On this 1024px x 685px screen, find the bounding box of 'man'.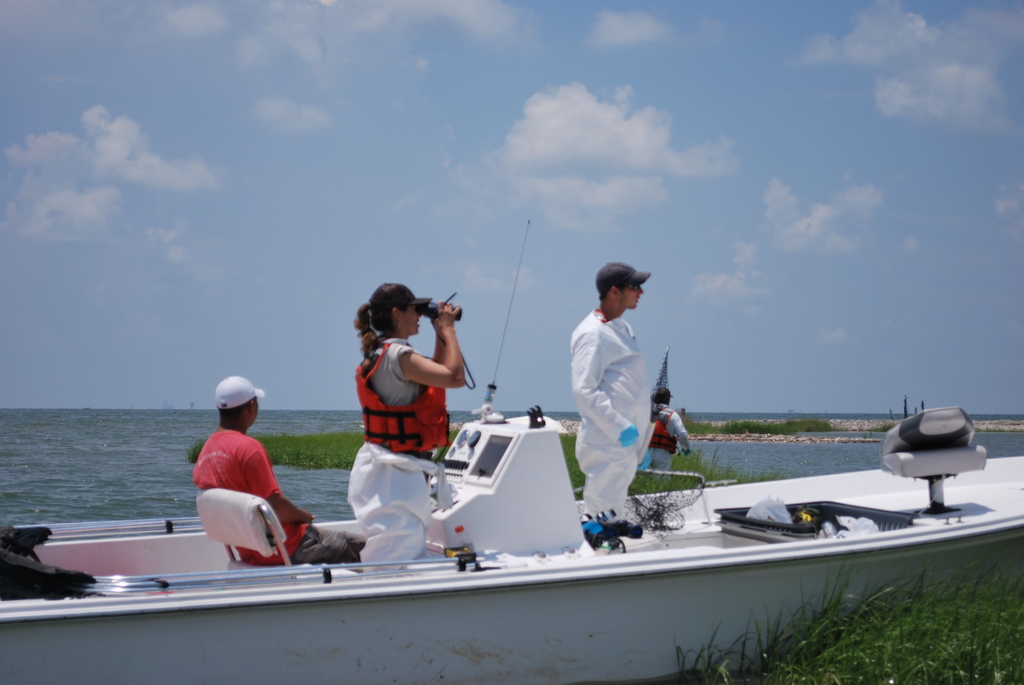
Bounding box: x1=192, y1=375, x2=368, y2=563.
